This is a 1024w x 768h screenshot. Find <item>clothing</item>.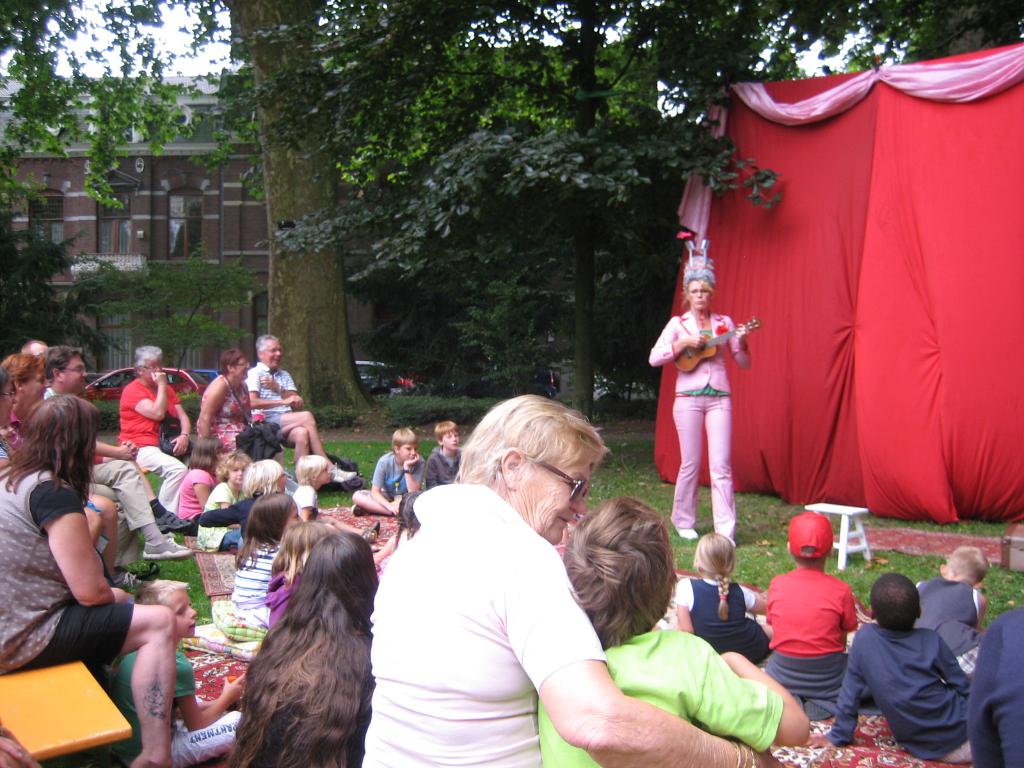
Bounding box: select_region(426, 442, 464, 479).
